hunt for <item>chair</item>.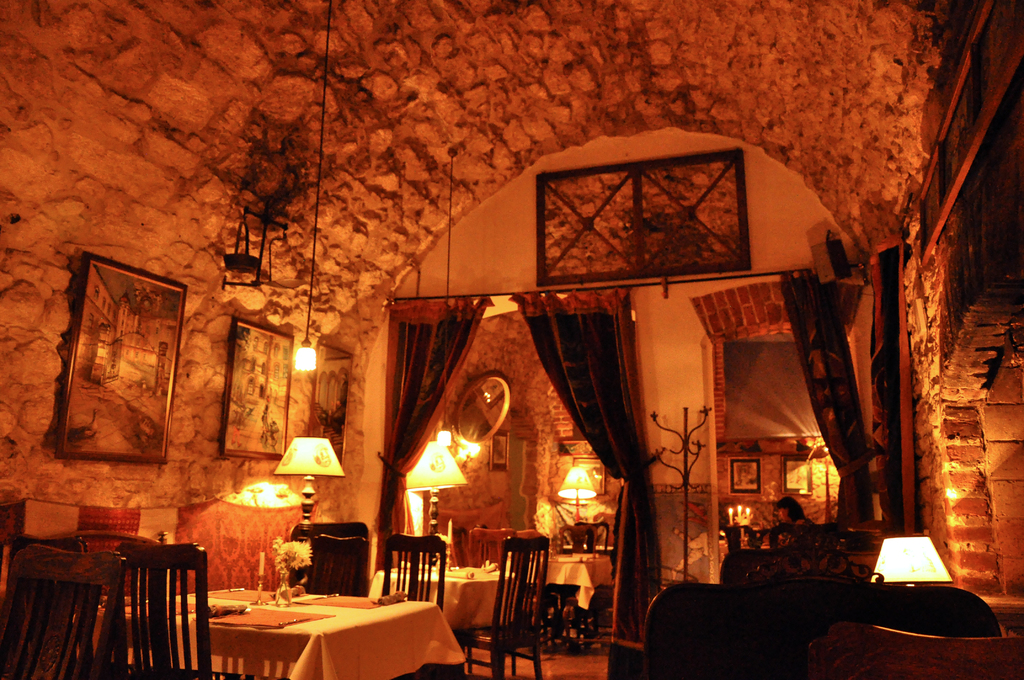
Hunted down at region(478, 542, 572, 678).
